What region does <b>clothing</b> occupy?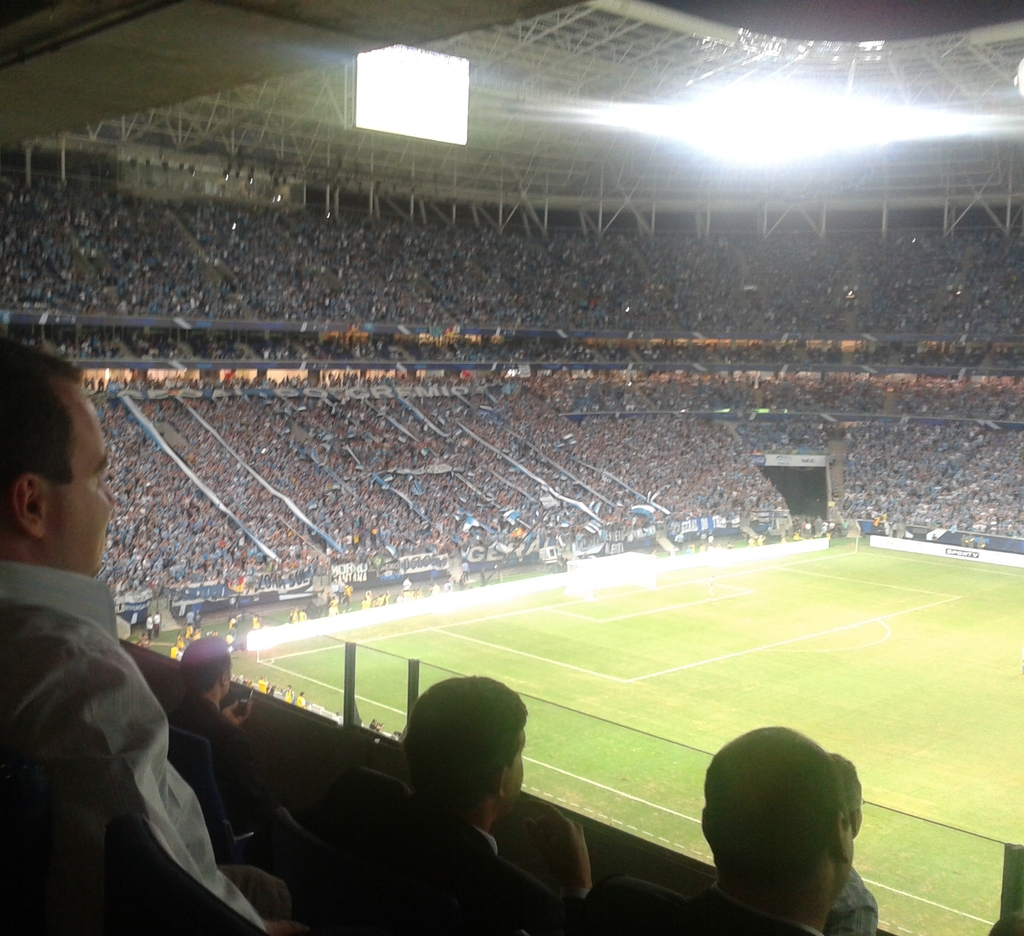
[left=346, top=795, right=590, bottom=935].
